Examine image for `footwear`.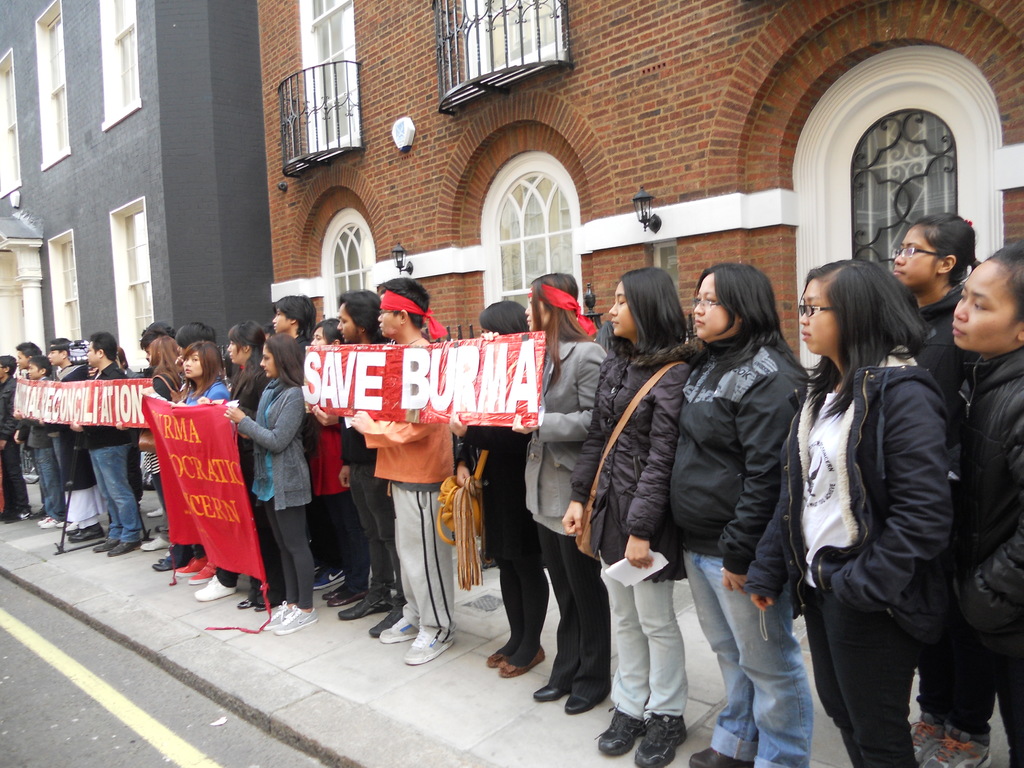
Examination result: 95/538/117/553.
